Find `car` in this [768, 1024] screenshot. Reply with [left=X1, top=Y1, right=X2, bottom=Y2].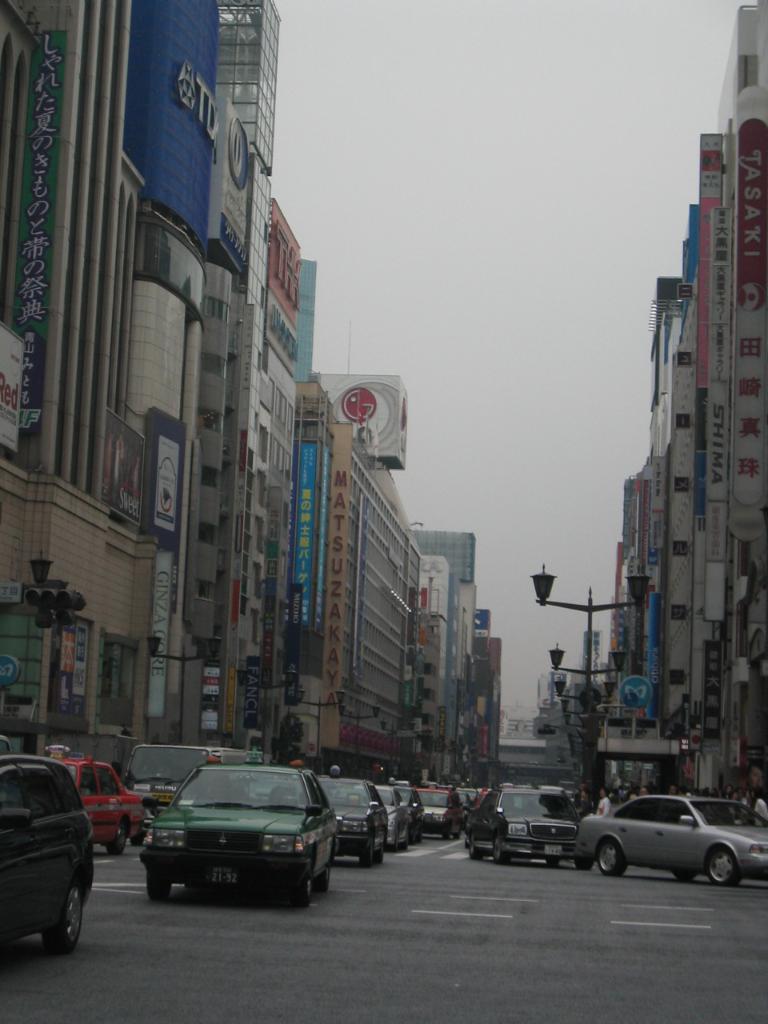
[left=50, top=751, right=141, bottom=852].
